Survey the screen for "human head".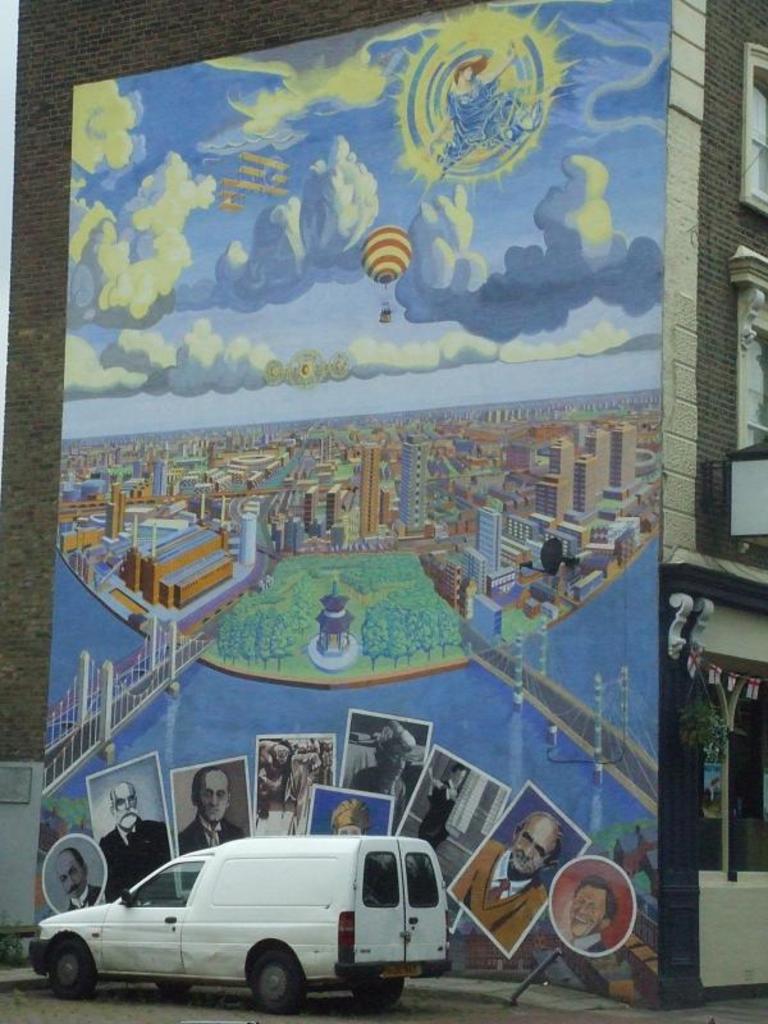
Survey found: 188:771:232:826.
